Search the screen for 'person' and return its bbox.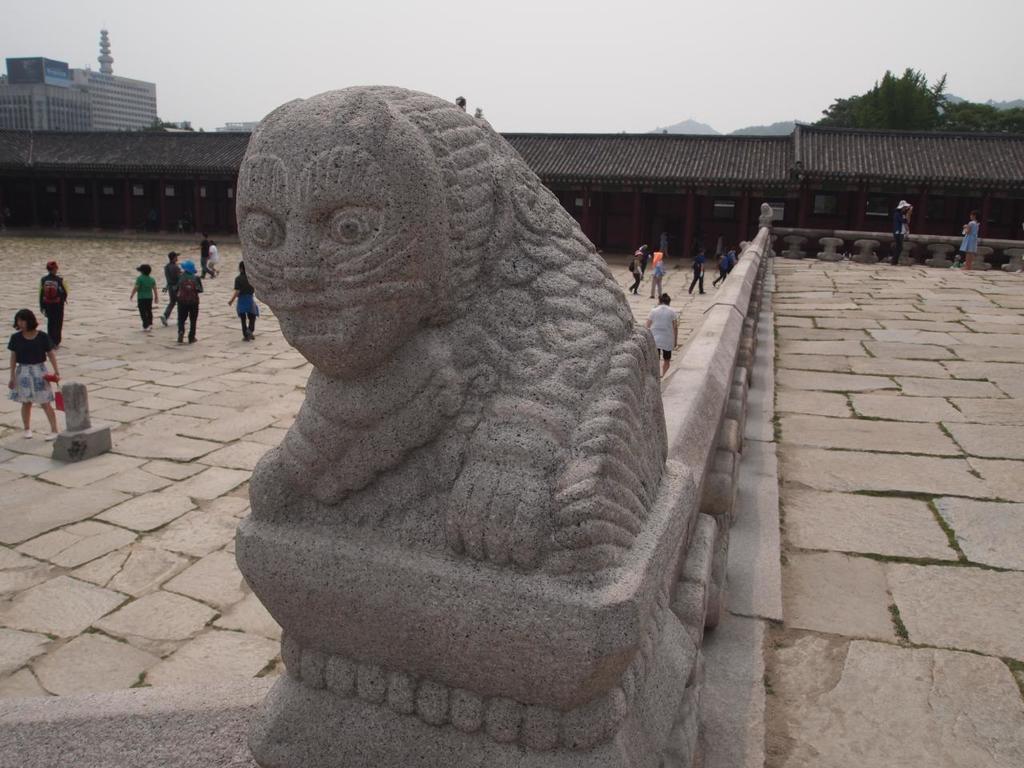
Found: BBox(230, 258, 270, 338).
